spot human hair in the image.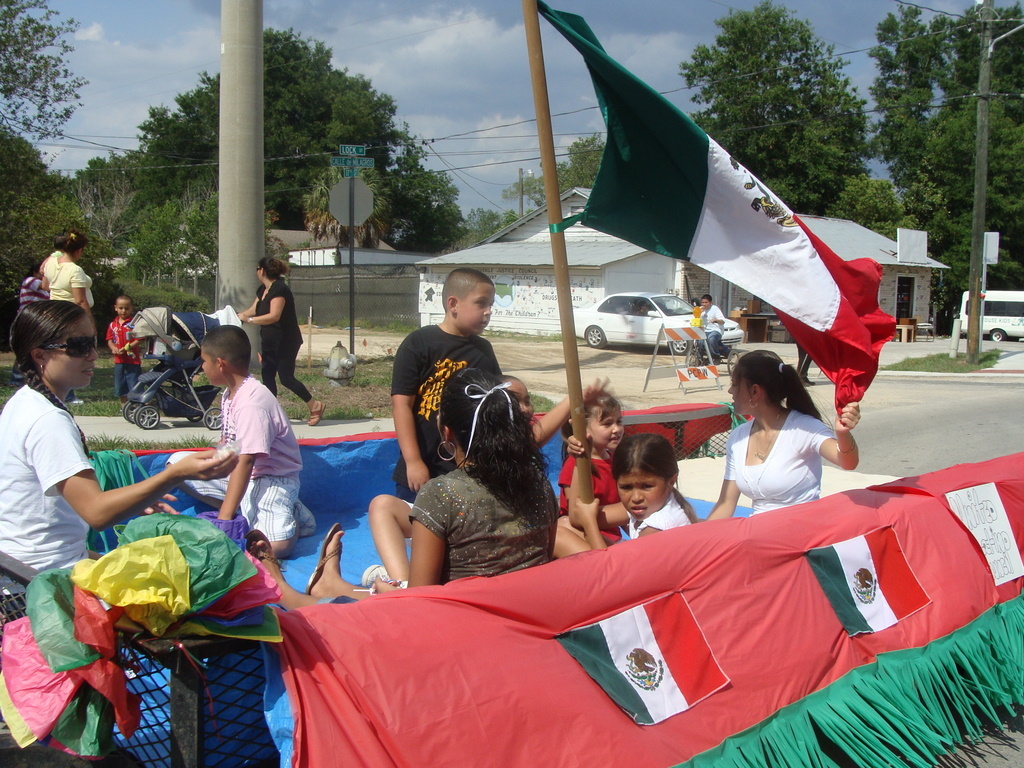
human hair found at (left=731, top=347, right=824, bottom=421).
